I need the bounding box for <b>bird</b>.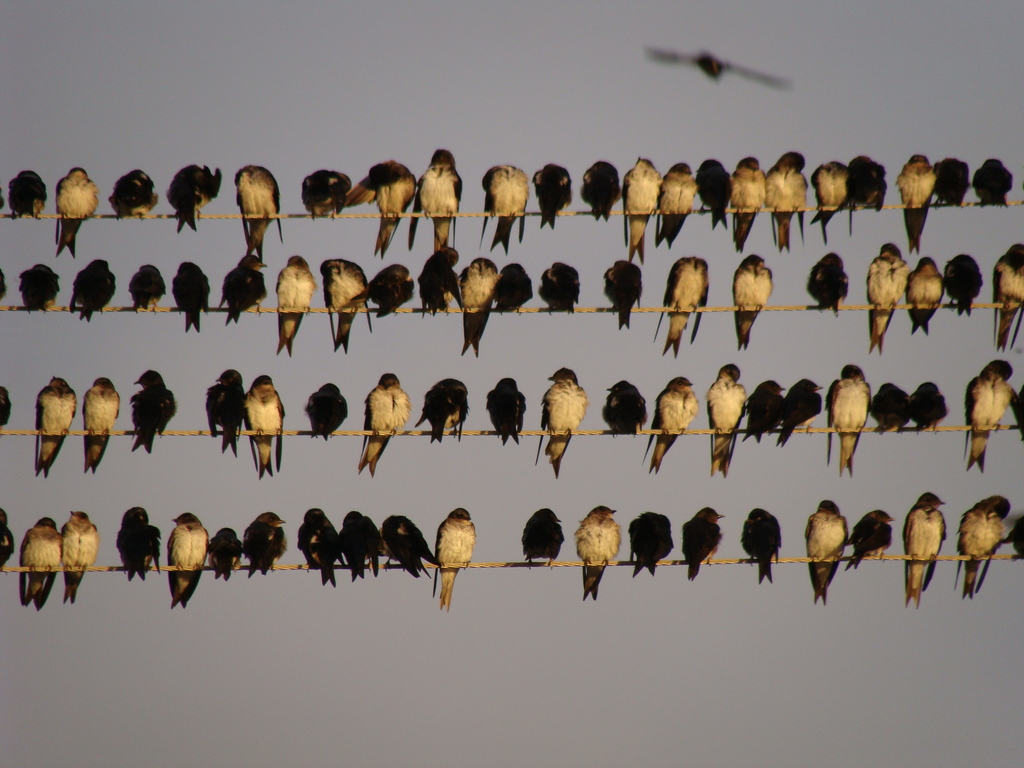
Here it is: bbox(56, 511, 100, 605).
